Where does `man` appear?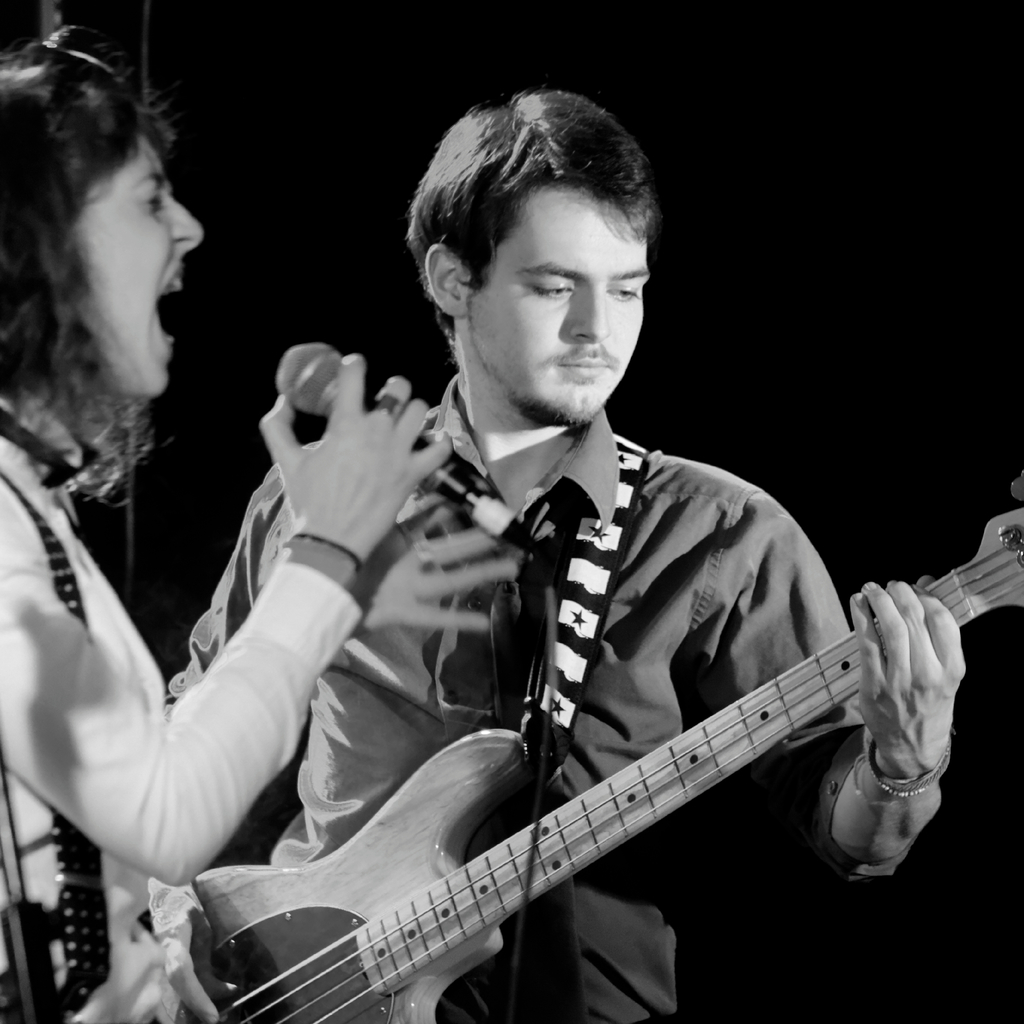
Appears at select_region(148, 156, 970, 1023).
